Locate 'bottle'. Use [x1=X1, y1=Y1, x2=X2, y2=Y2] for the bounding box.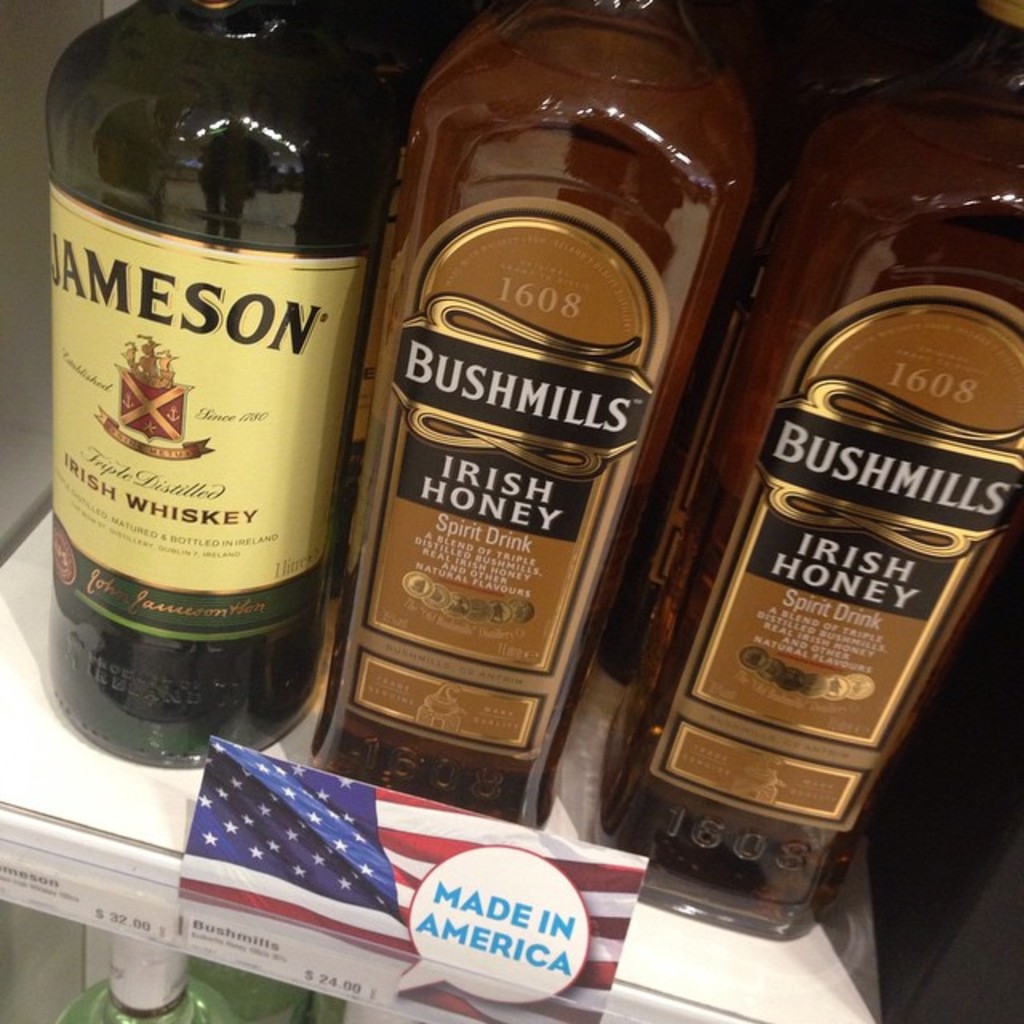
[x1=32, y1=0, x2=410, y2=781].
